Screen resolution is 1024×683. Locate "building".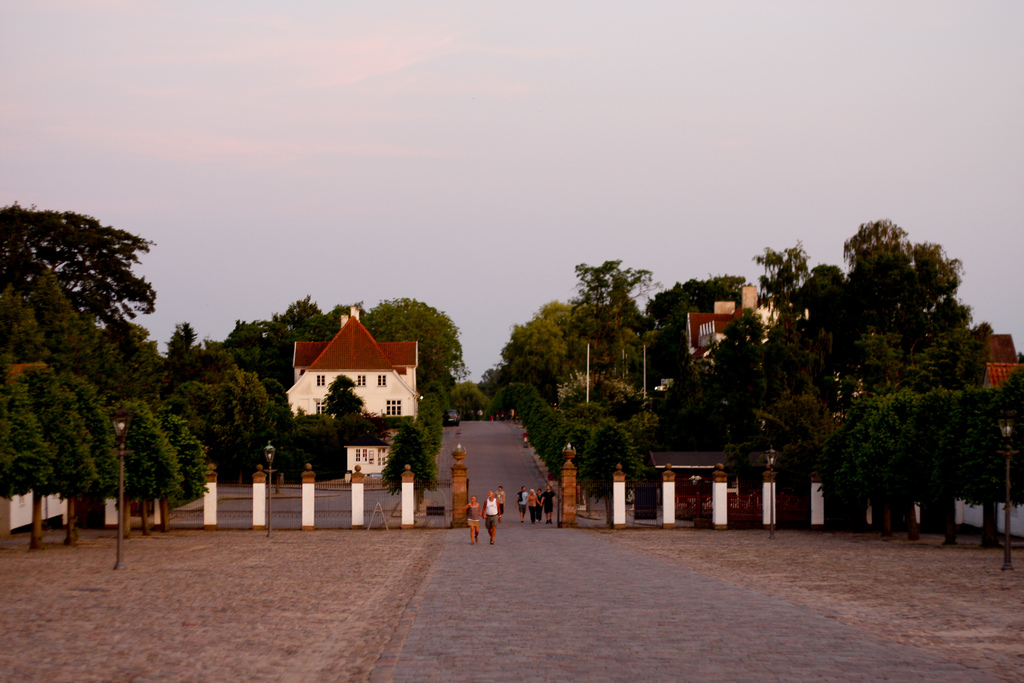
(285,307,420,425).
